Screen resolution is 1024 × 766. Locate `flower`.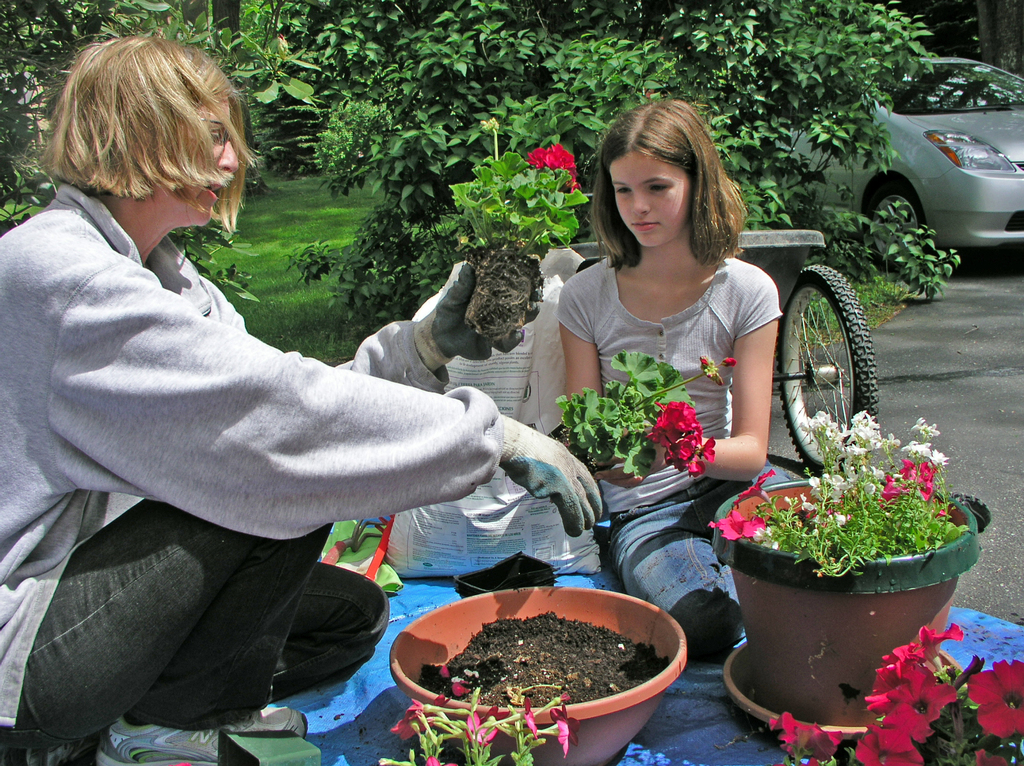
crop(972, 745, 1007, 765).
